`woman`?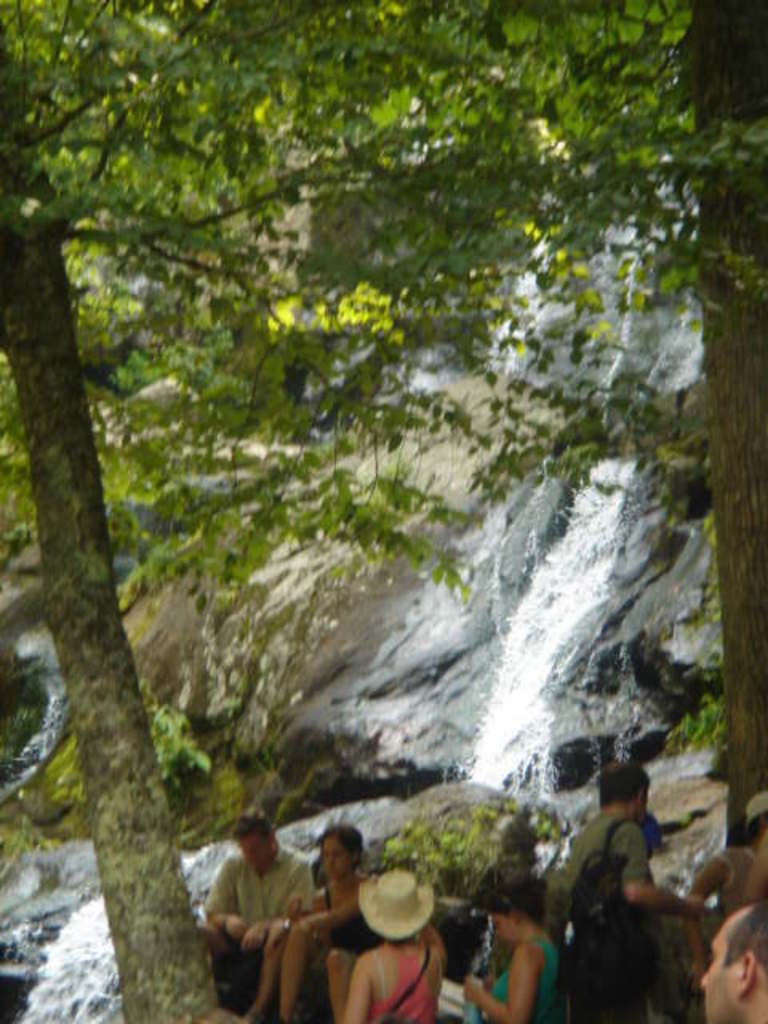
<bbox>275, 818, 374, 1022</bbox>
